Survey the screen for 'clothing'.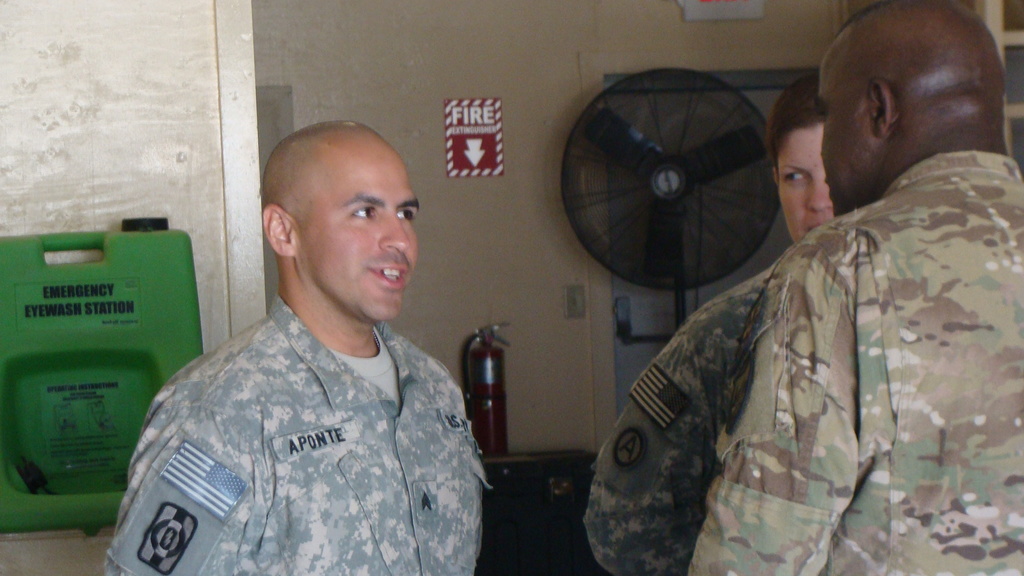
Survey found: BBox(592, 106, 1014, 568).
